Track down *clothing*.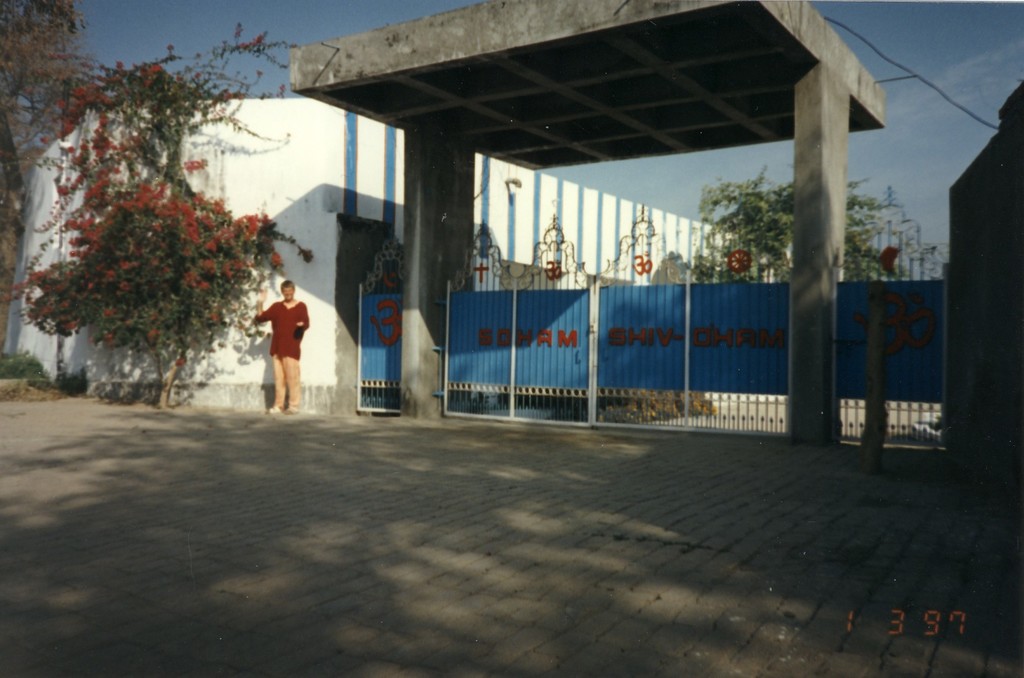
Tracked to [left=256, top=300, right=310, bottom=410].
